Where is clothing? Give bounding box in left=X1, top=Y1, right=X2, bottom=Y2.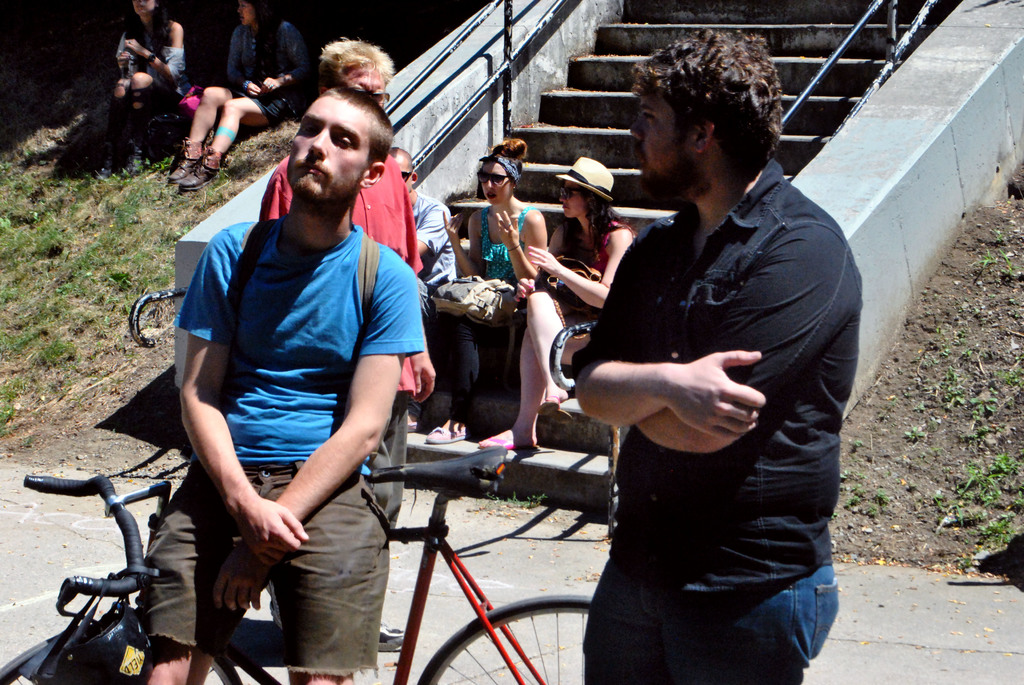
left=219, top=21, right=320, bottom=136.
